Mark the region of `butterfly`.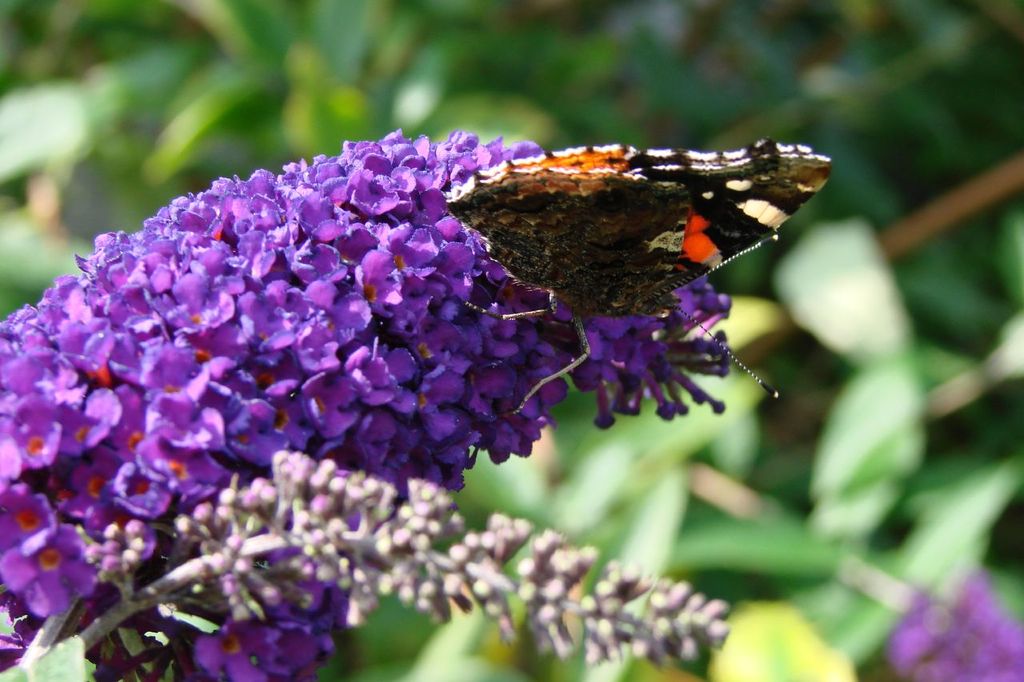
Region: [left=380, top=122, right=833, bottom=428].
